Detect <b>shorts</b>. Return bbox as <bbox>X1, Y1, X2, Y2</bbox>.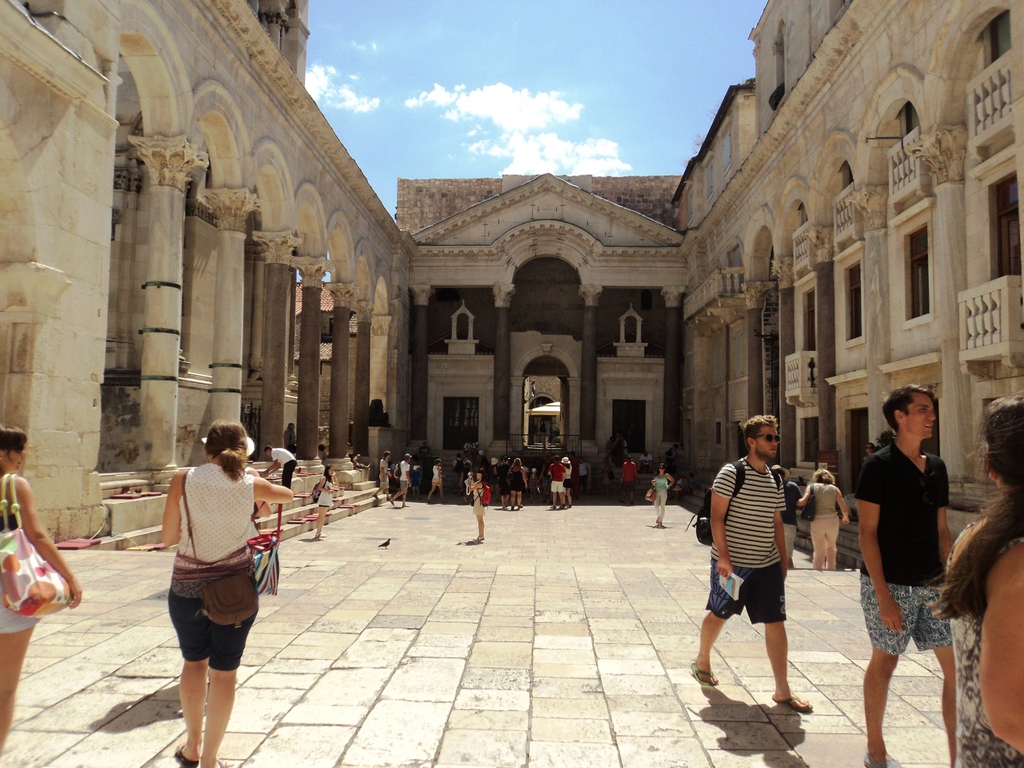
<bbox>0, 594, 38, 636</bbox>.
